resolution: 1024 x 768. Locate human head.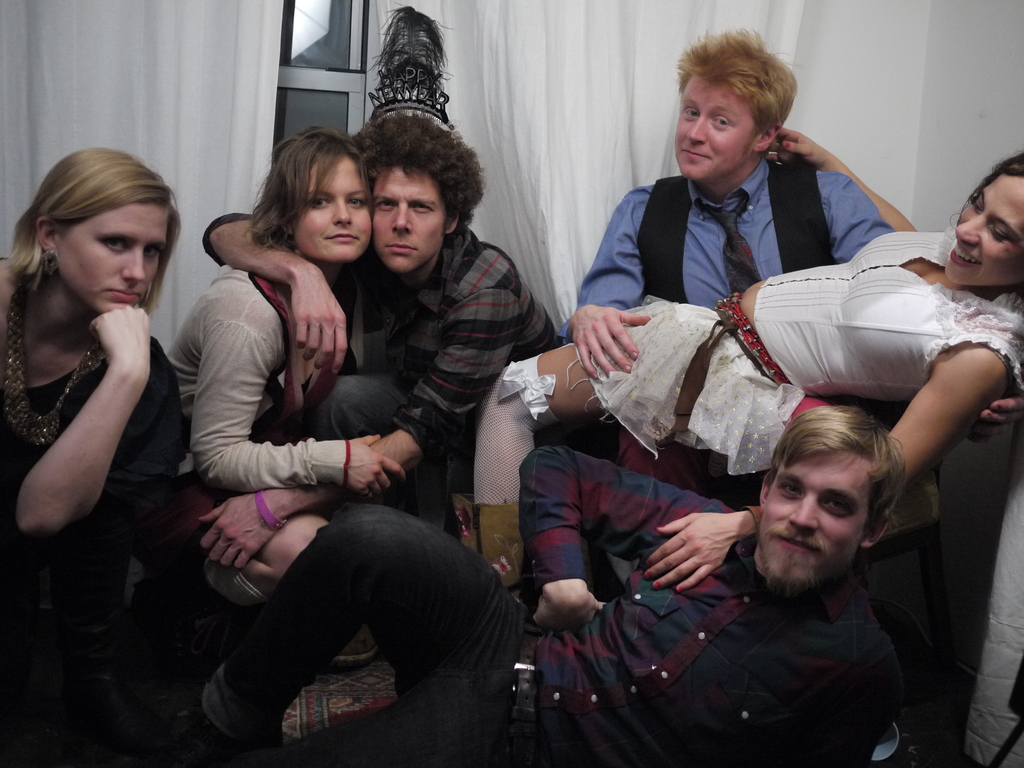
pyautogui.locateOnScreen(26, 145, 181, 316).
